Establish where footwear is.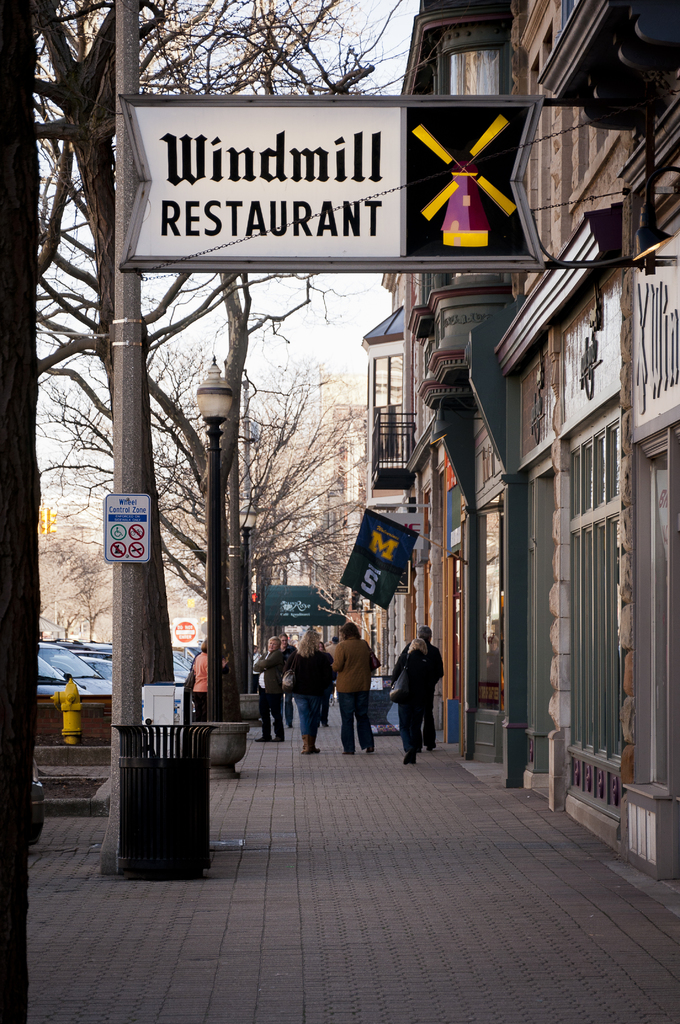
Established at {"x1": 426, "y1": 743, "x2": 436, "y2": 750}.
